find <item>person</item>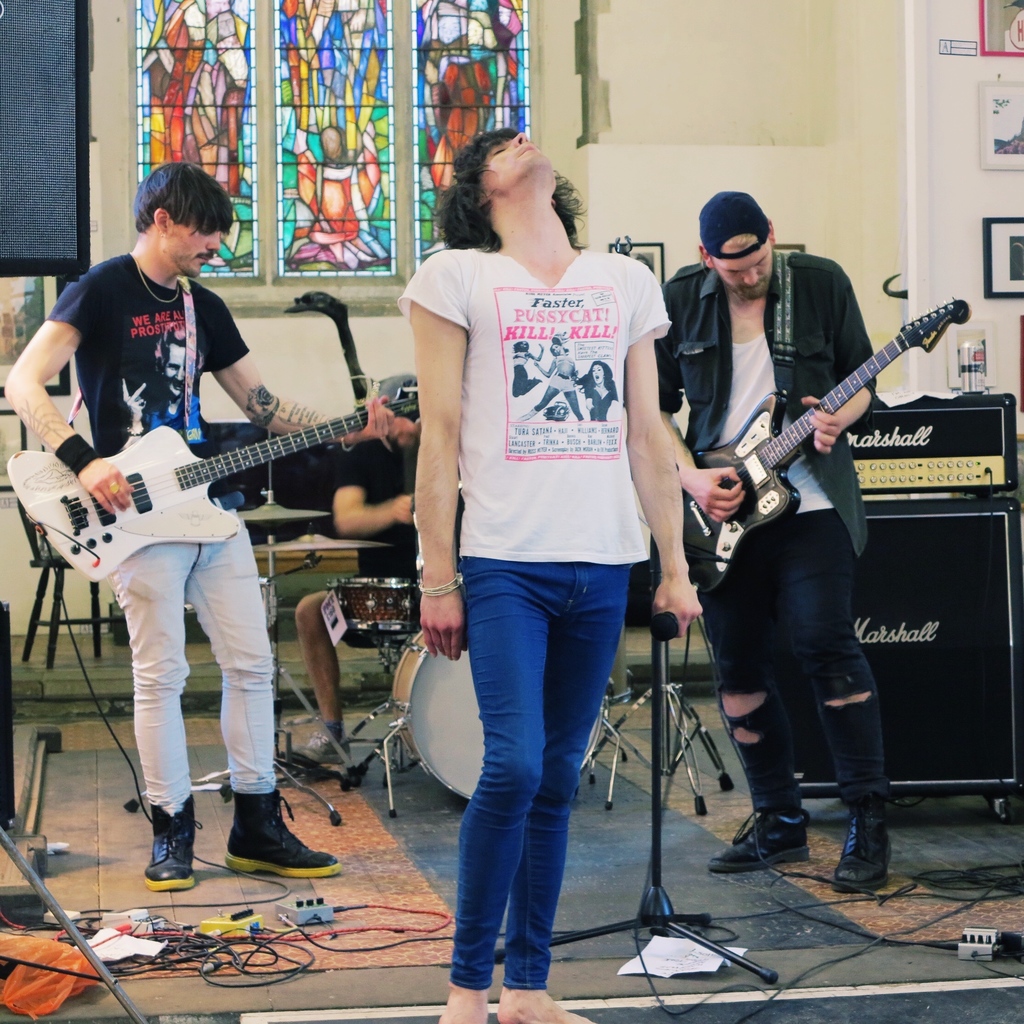
box(4, 165, 410, 896)
